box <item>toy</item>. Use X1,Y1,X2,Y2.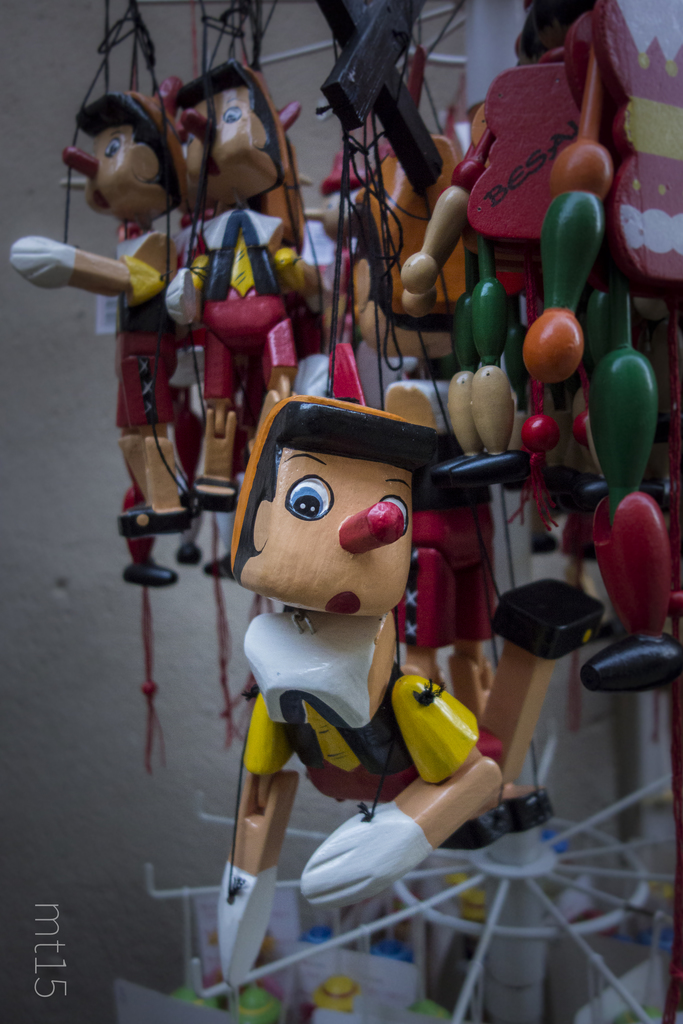
122,383,206,586.
